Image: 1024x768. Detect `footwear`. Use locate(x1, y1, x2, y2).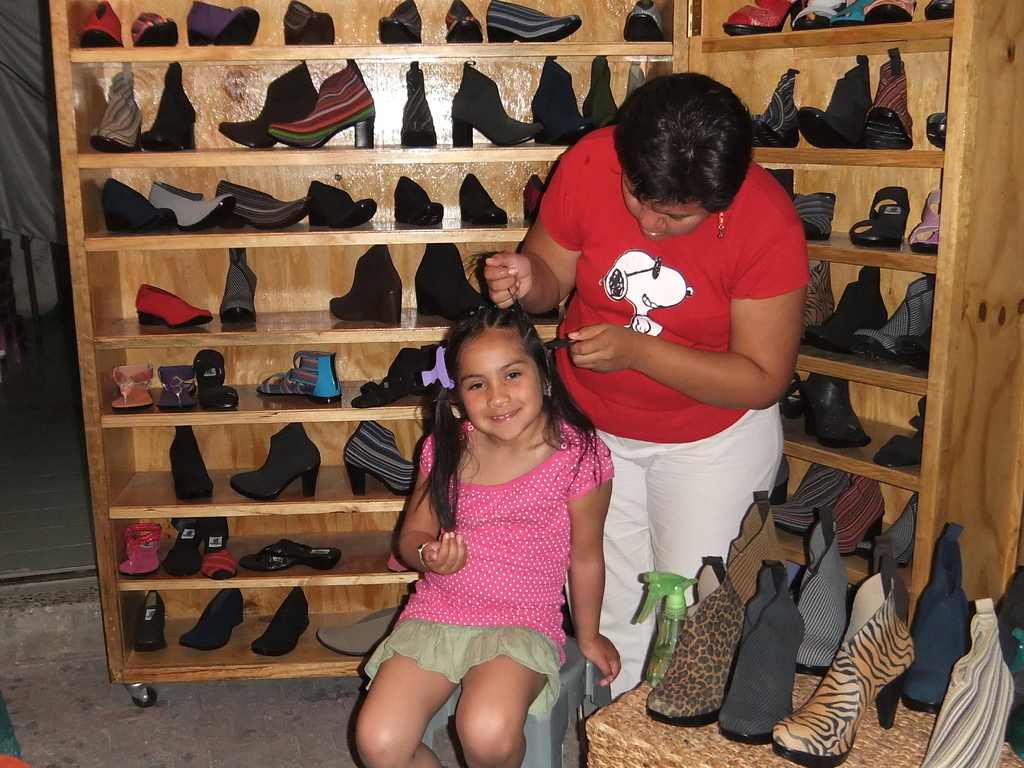
locate(219, 247, 257, 325).
